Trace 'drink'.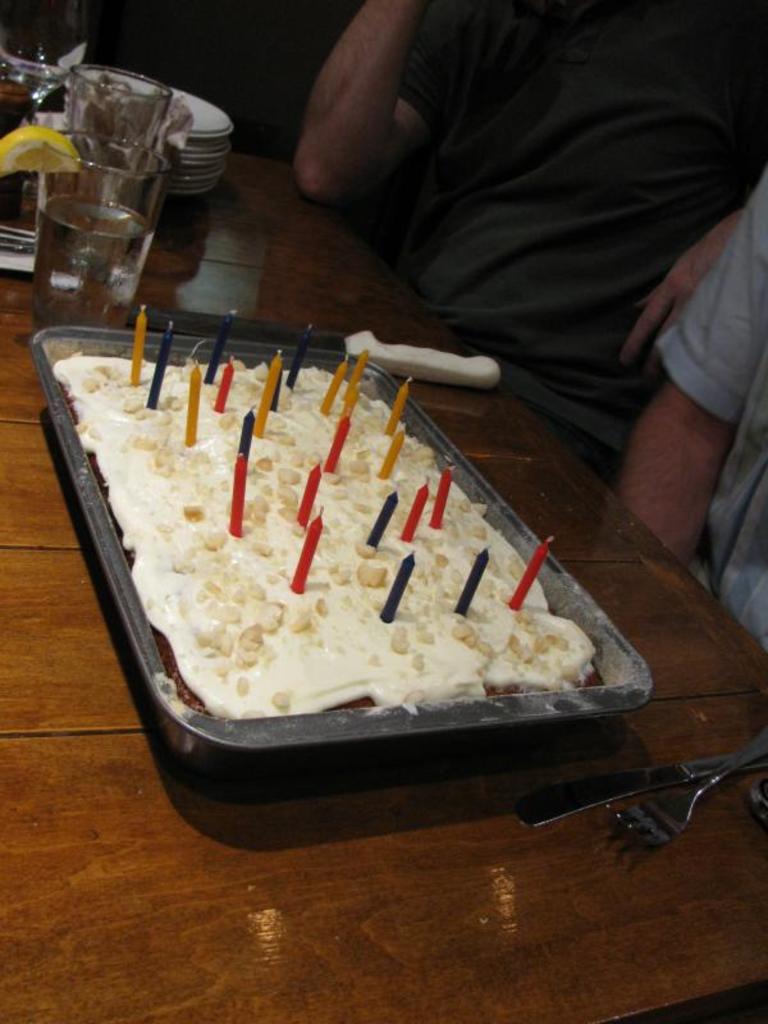
Traced to (left=0, top=74, right=45, bottom=138).
